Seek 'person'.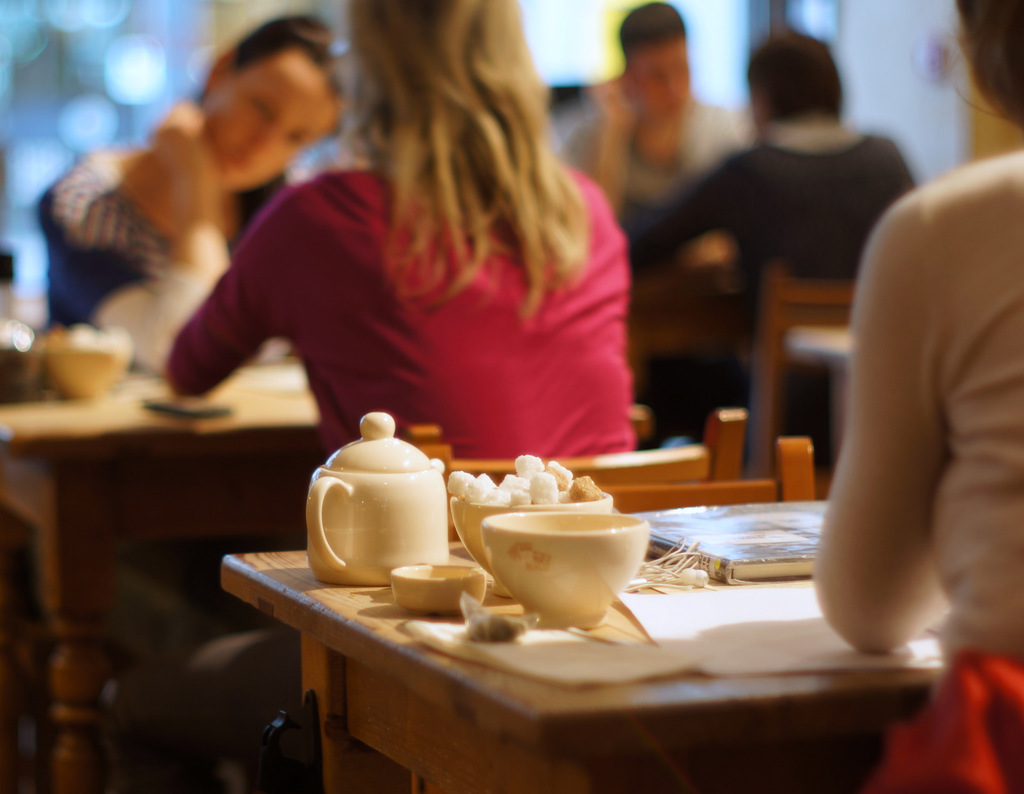
812,0,1023,793.
